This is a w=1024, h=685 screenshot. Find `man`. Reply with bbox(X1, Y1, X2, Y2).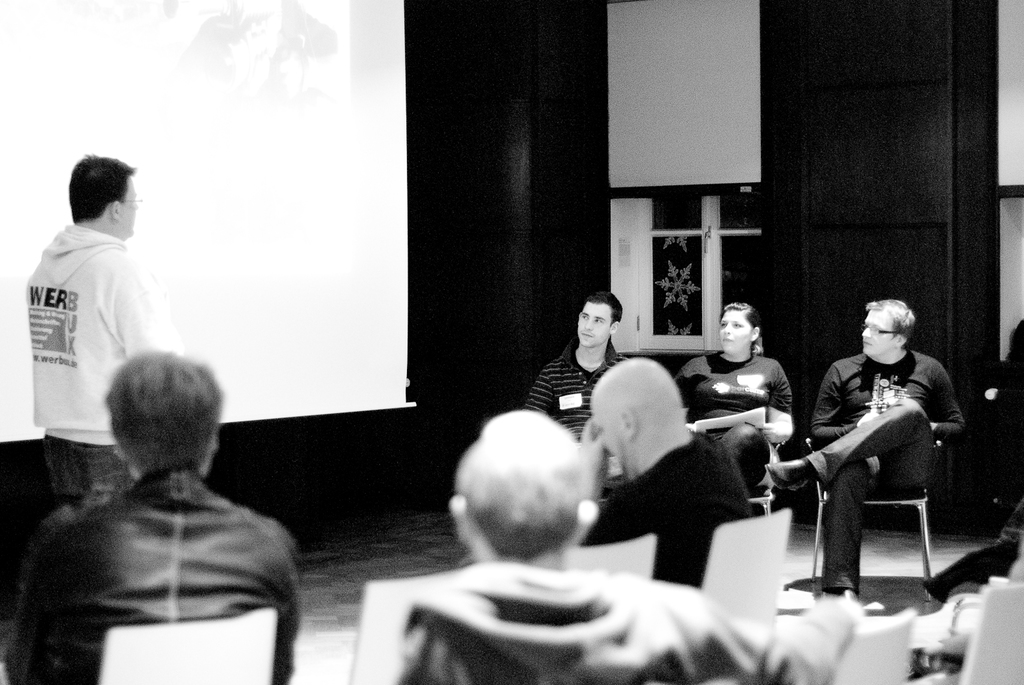
bbox(8, 155, 202, 516).
